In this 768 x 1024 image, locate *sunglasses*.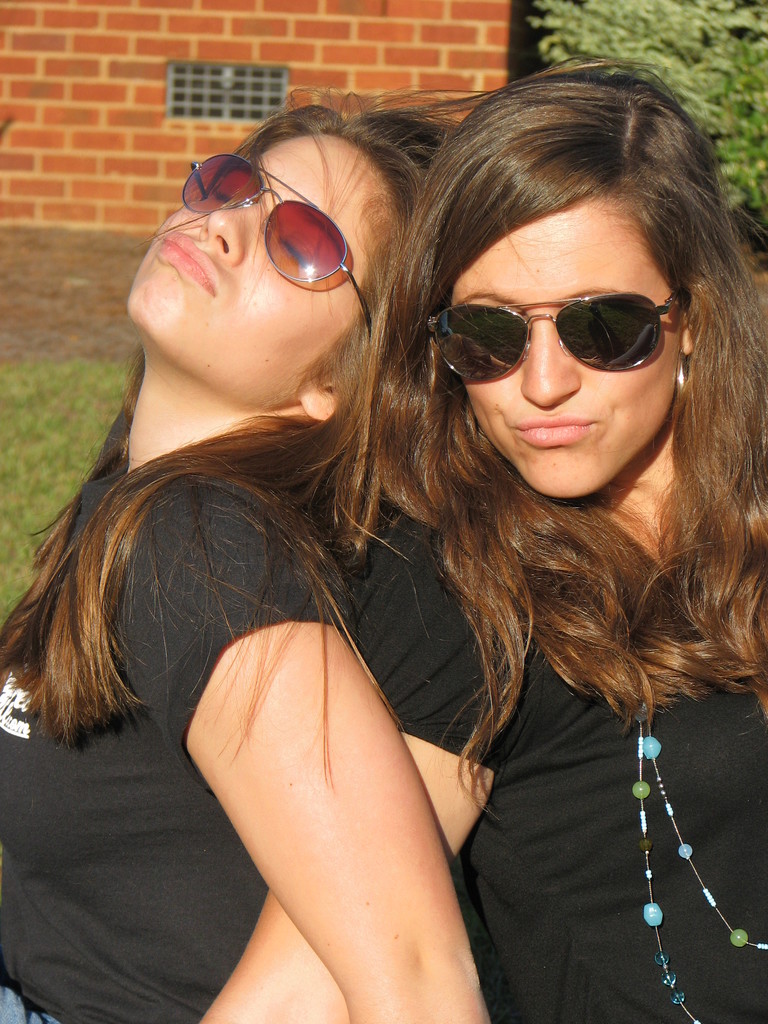
Bounding box: <bbox>180, 149, 373, 328</bbox>.
